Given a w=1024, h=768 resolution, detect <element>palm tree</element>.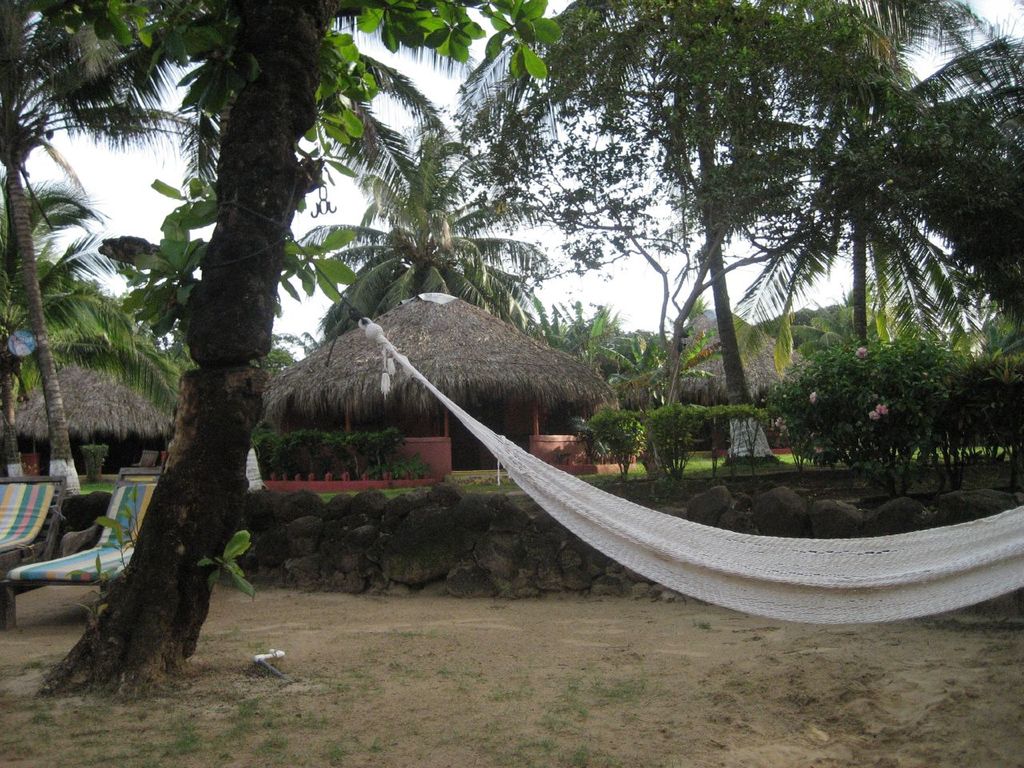
296:114:542:330.
